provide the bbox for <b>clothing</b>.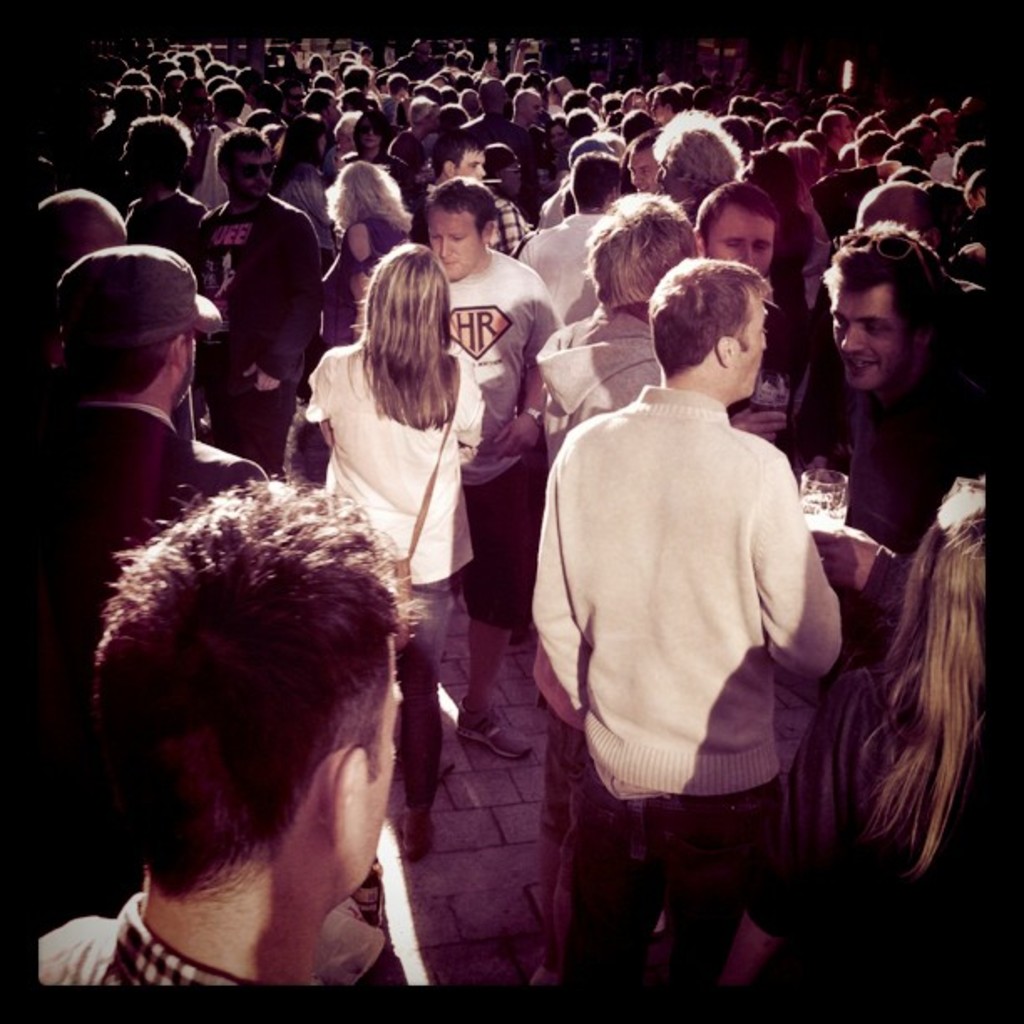
{"x1": 525, "y1": 293, "x2": 659, "y2": 472}.
